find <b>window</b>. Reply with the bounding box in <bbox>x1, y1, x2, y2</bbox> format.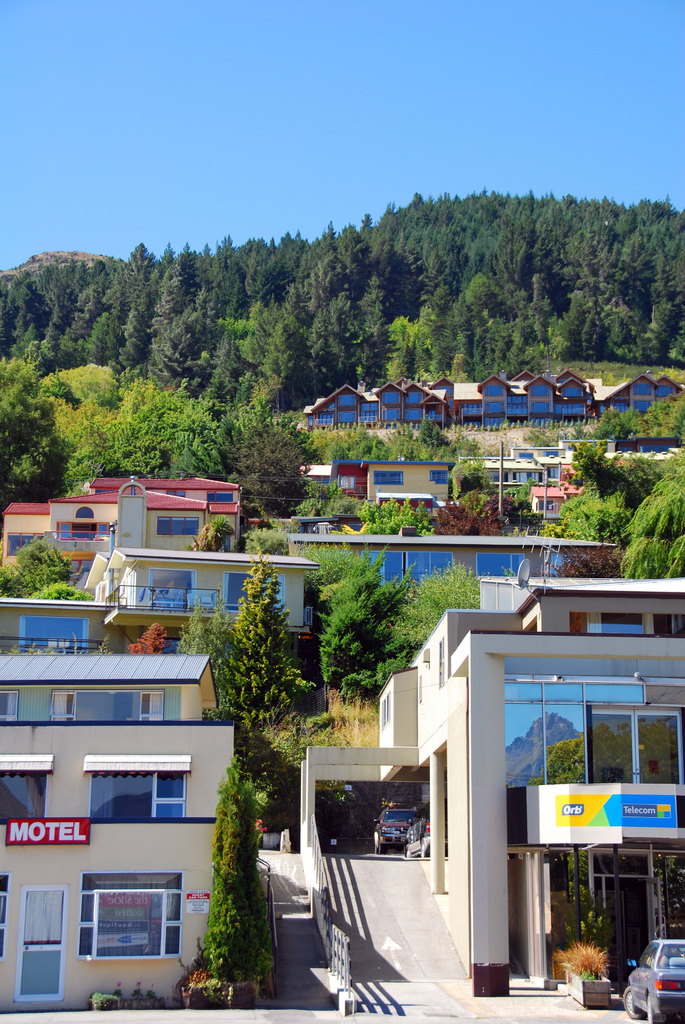
<bbox>565, 608, 645, 636</bbox>.
